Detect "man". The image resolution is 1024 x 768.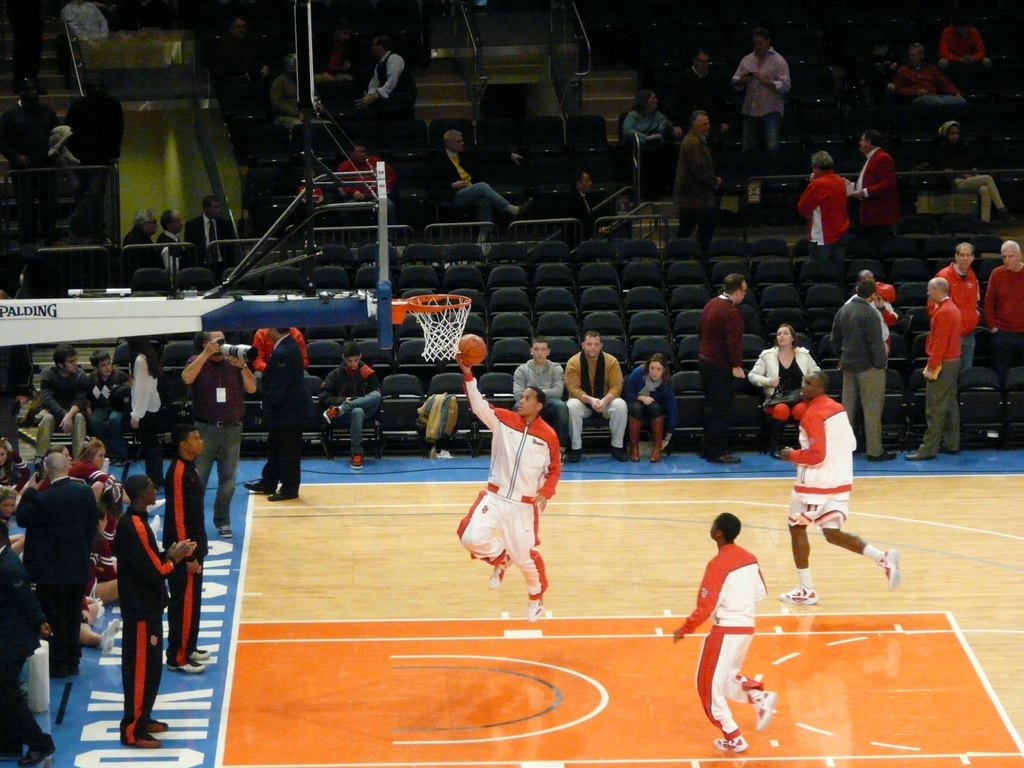
<region>185, 200, 232, 275</region>.
